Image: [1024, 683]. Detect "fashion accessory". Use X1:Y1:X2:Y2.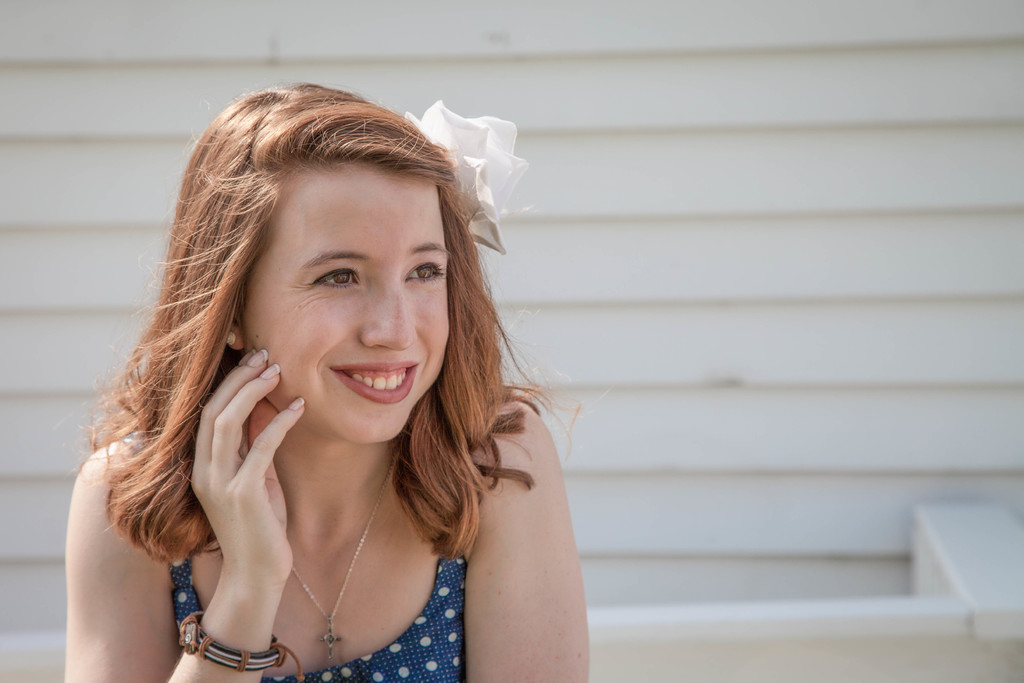
223:335:240:344.
